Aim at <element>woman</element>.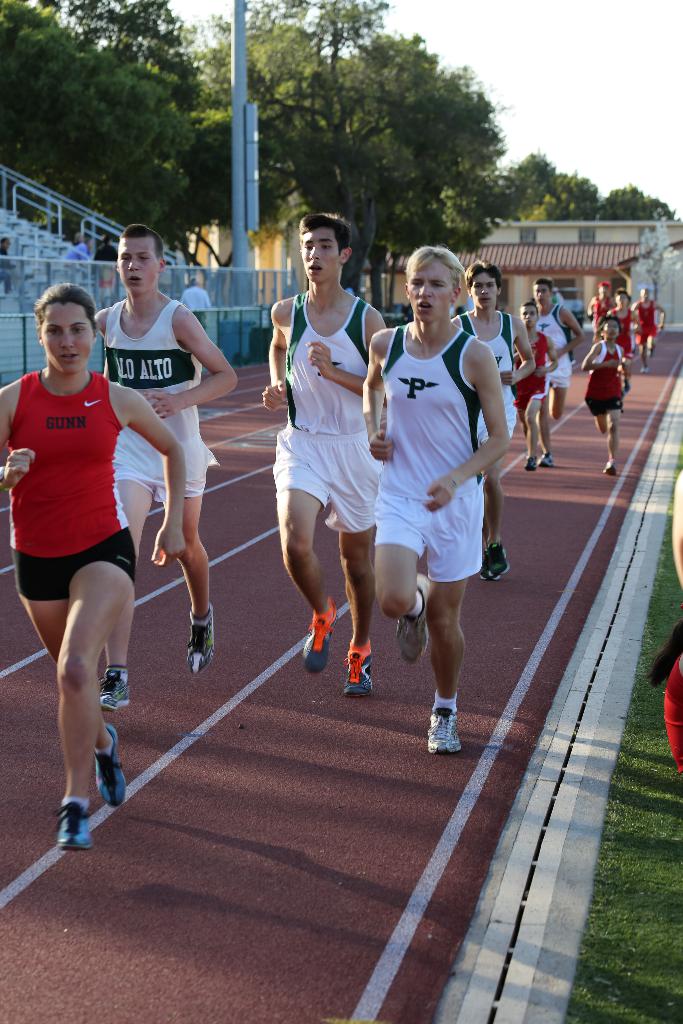
Aimed at <bbox>9, 249, 166, 851</bbox>.
